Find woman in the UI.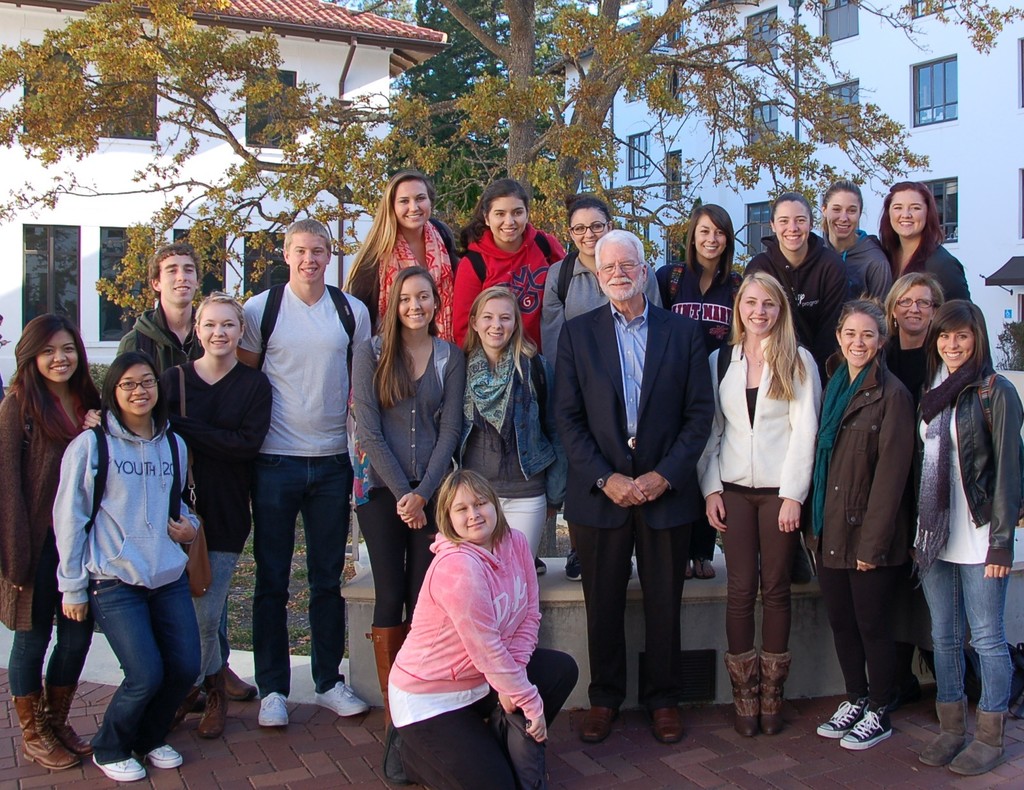
UI element at 653 202 746 560.
